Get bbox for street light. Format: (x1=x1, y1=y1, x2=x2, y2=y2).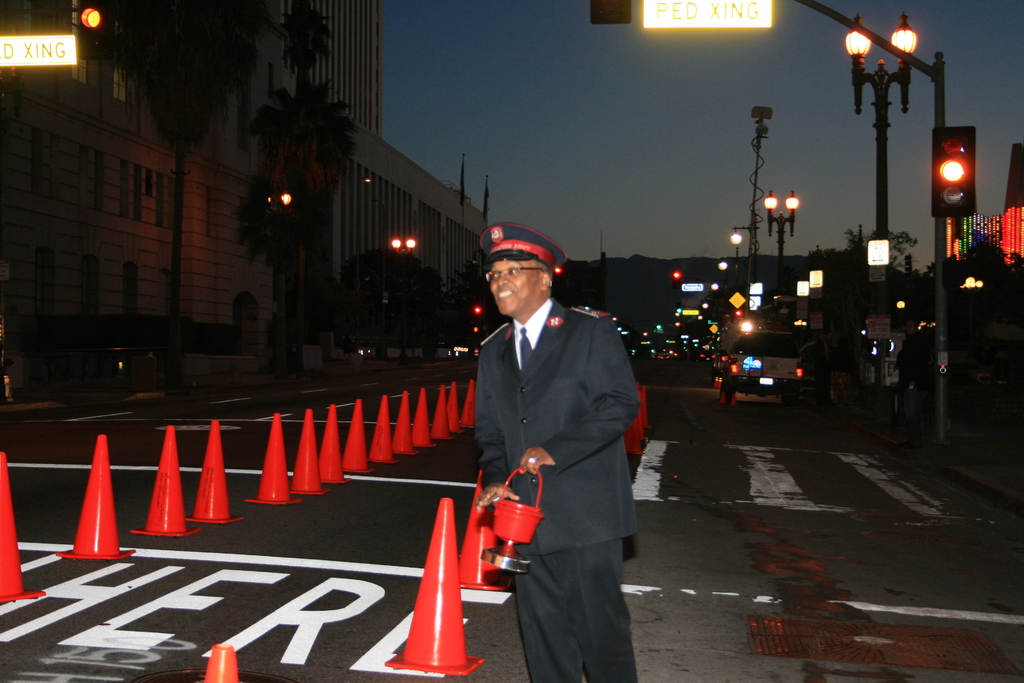
(x1=765, y1=183, x2=805, y2=331).
